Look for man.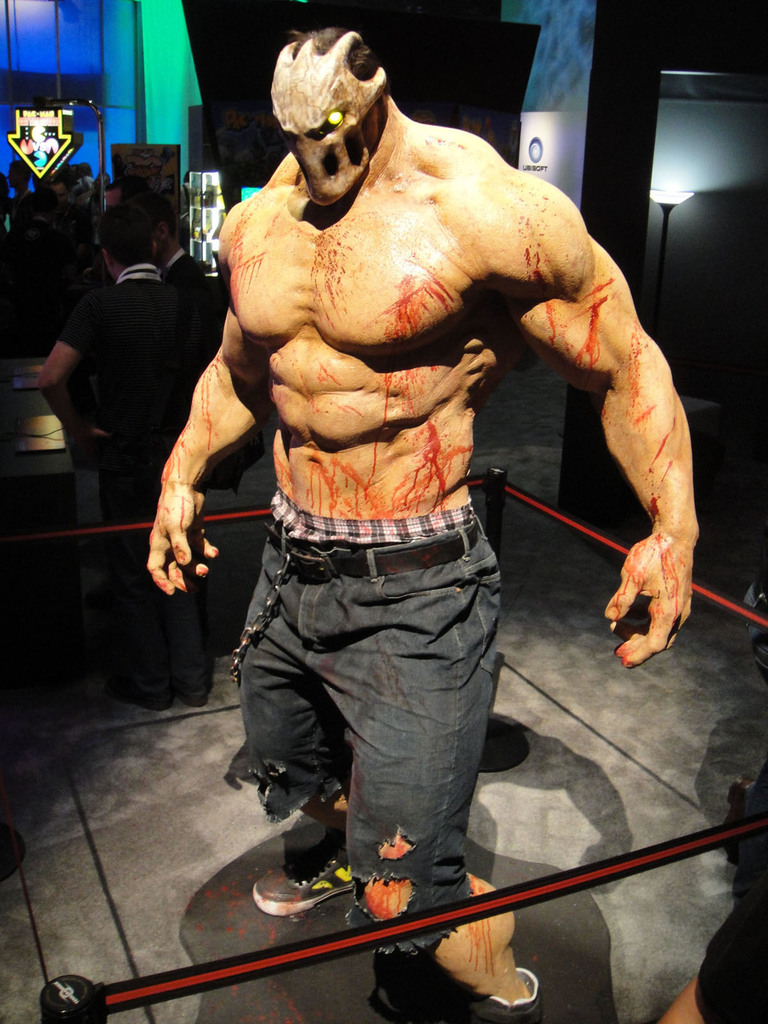
Found: crop(145, 26, 698, 1023).
